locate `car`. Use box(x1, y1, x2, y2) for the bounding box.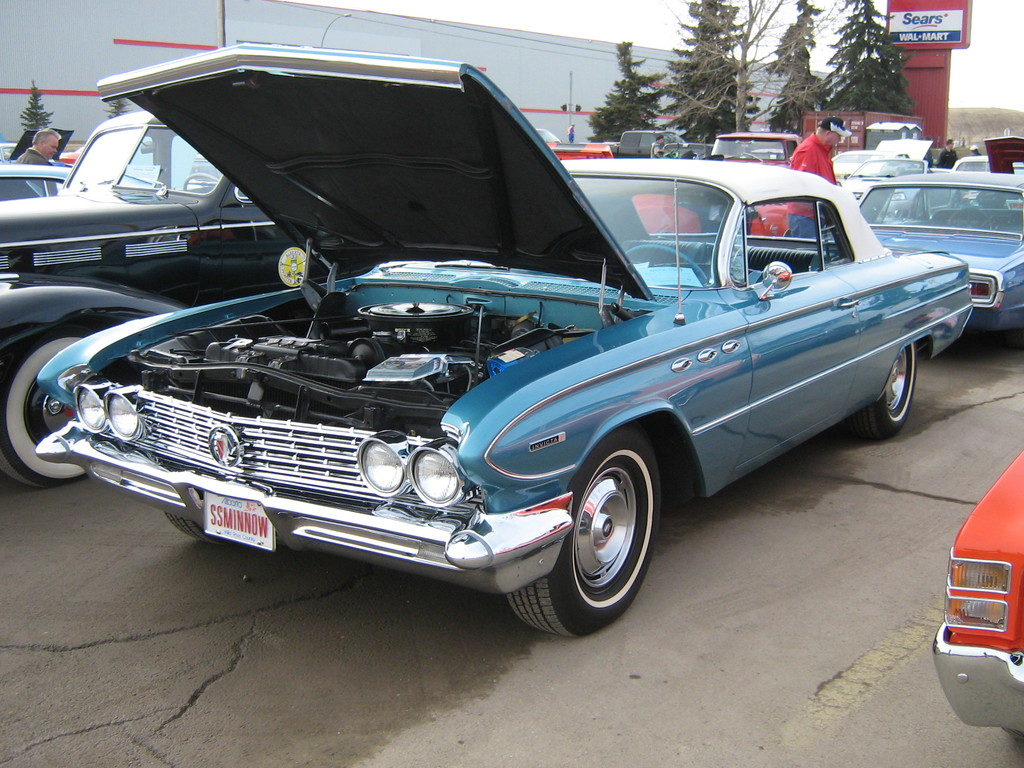
box(0, 111, 332, 491).
